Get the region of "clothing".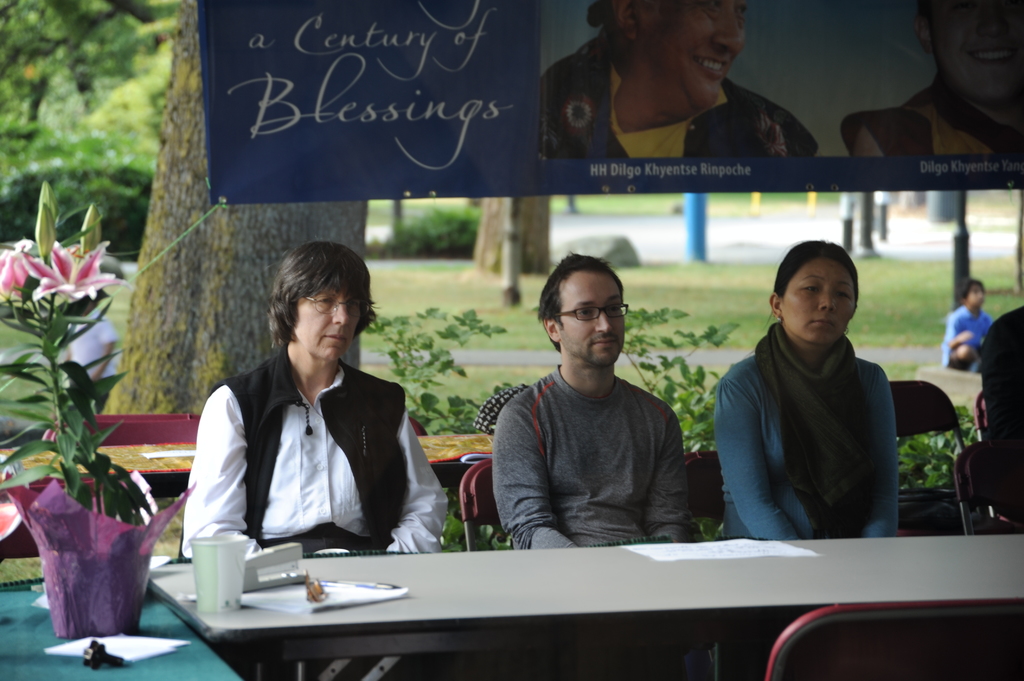
rect(944, 309, 990, 378).
